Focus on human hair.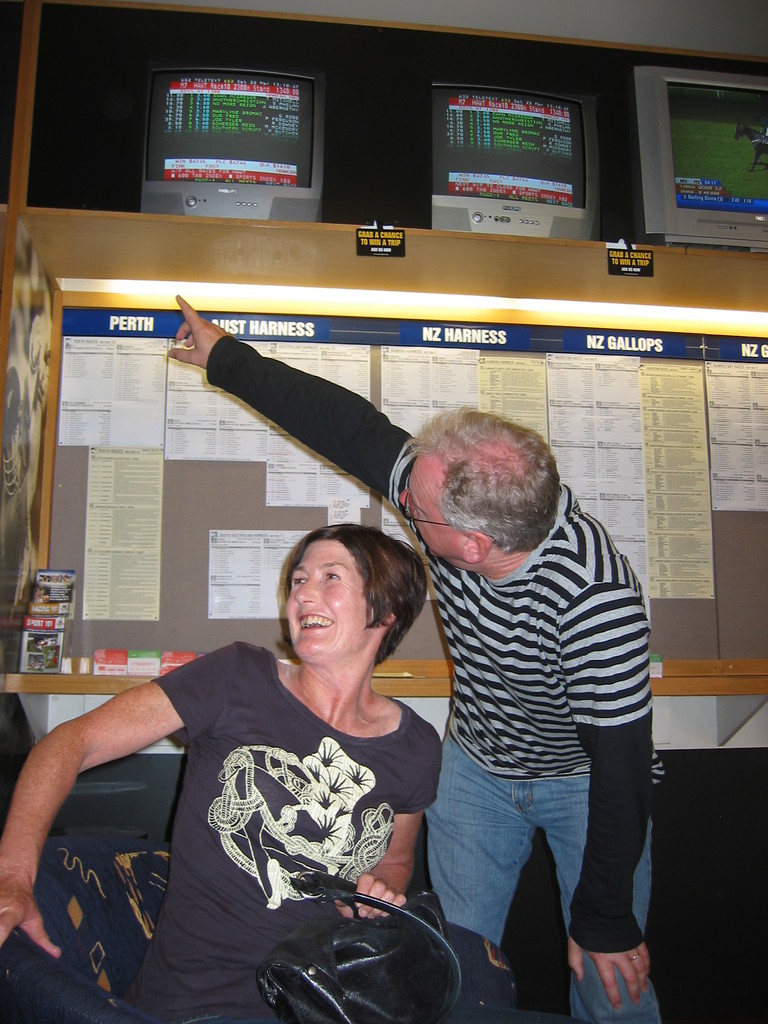
Focused at (273, 514, 424, 656).
